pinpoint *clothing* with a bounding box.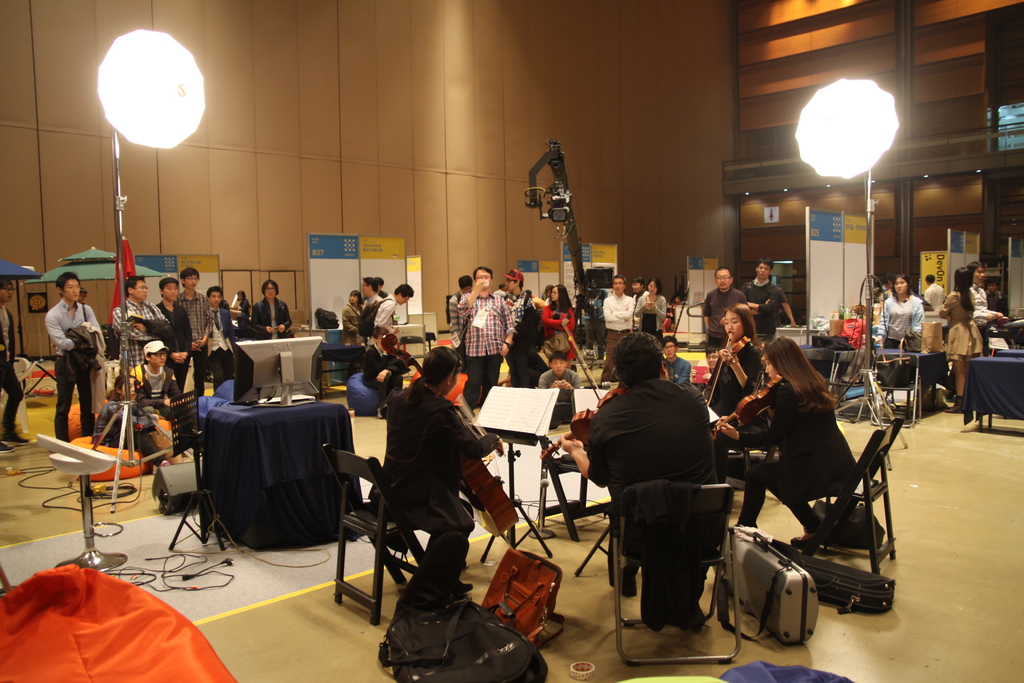
[734,369,868,533].
